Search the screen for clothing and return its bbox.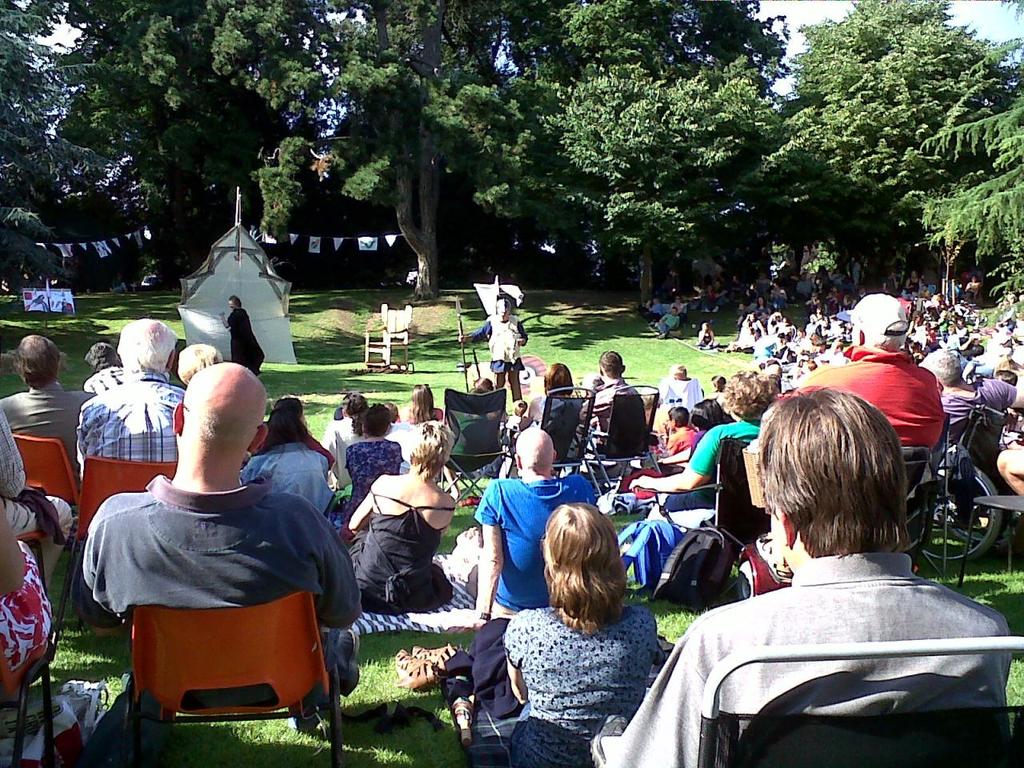
Found: BBox(477, 466, 594, 606).
